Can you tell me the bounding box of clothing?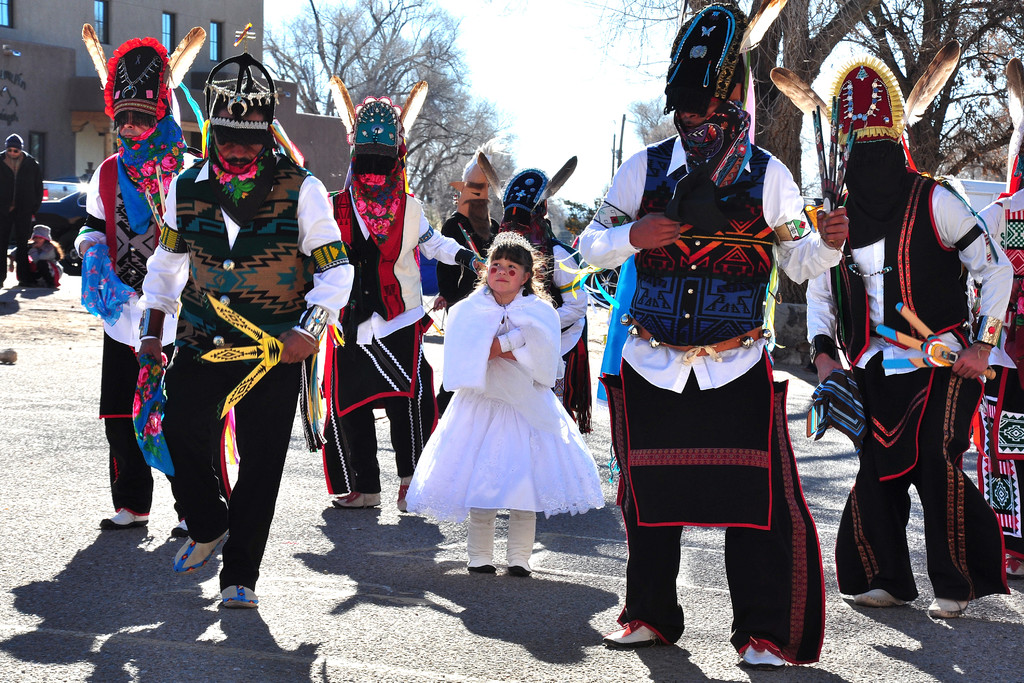
detection(527, 220, 593, 434).
